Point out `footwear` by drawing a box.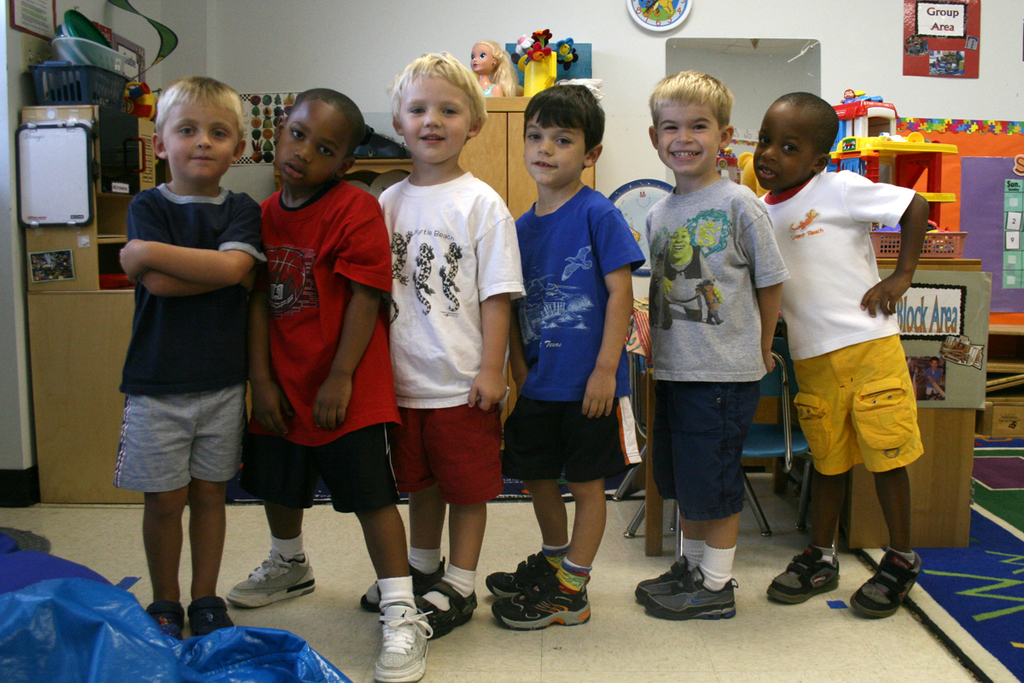
select_region(852, 553, 917, 621).
